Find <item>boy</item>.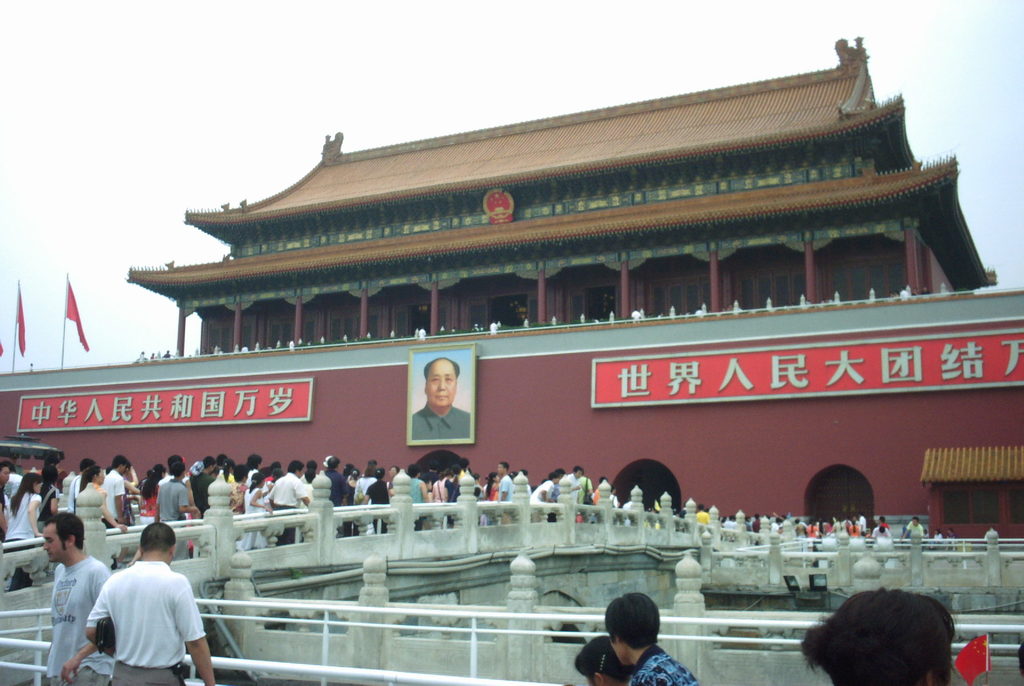
pyautogui.locateOnScreen(604, 590, 704, 685).
